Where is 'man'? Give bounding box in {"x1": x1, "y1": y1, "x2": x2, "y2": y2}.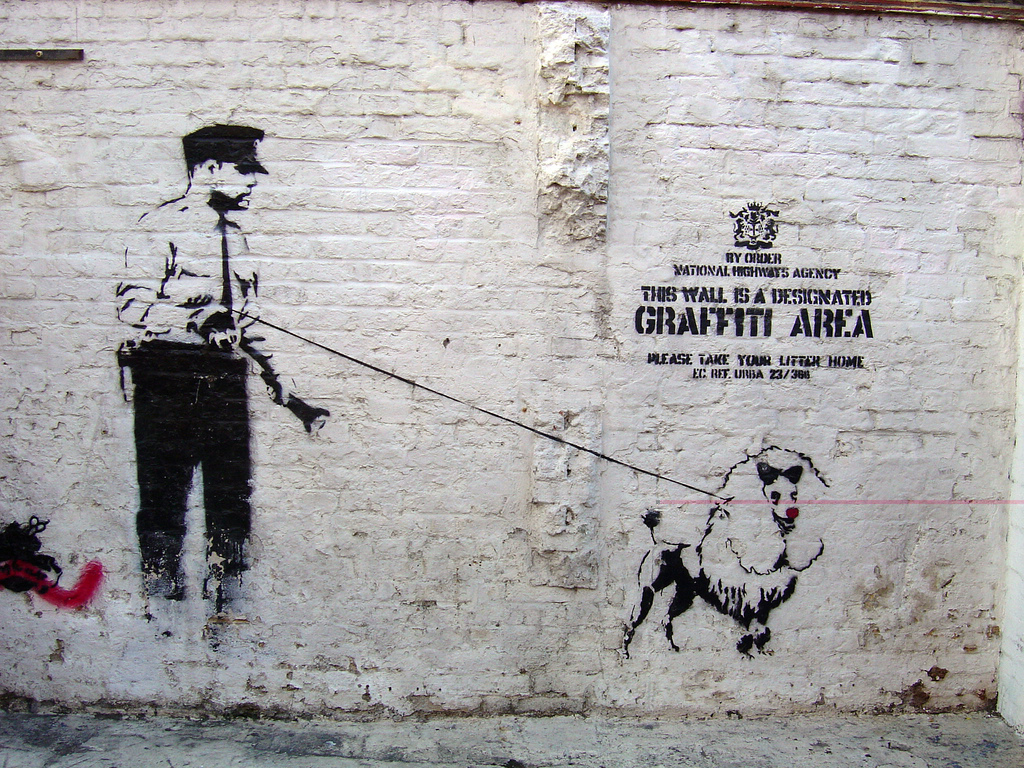
{"x1": 106, "y1": 168, "x2": 292, "y2": 628}.
